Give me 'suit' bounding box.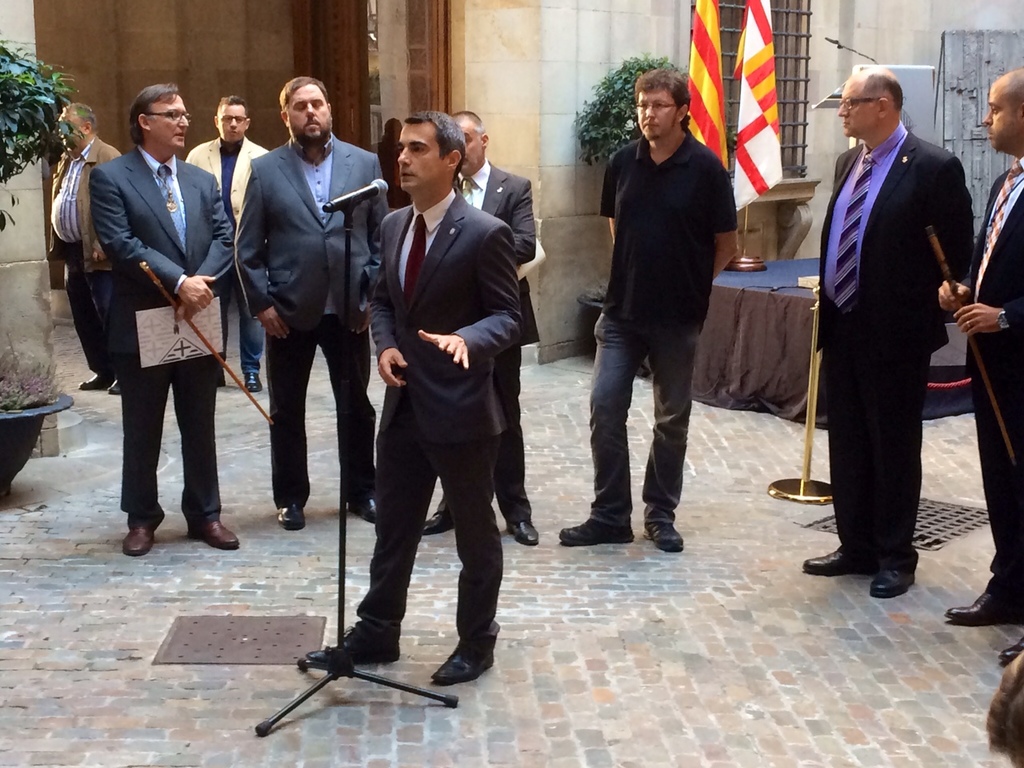
region(815, 119, 975, 567).
